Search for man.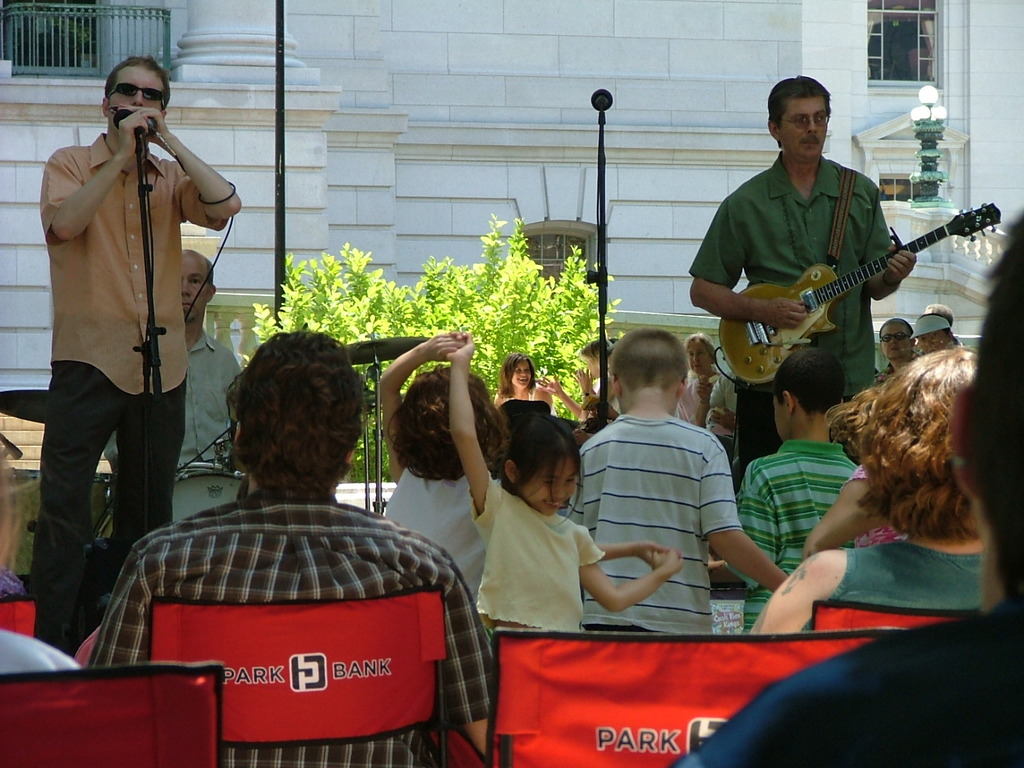
Found at left=22, top=38, right=238, bottom=651.
